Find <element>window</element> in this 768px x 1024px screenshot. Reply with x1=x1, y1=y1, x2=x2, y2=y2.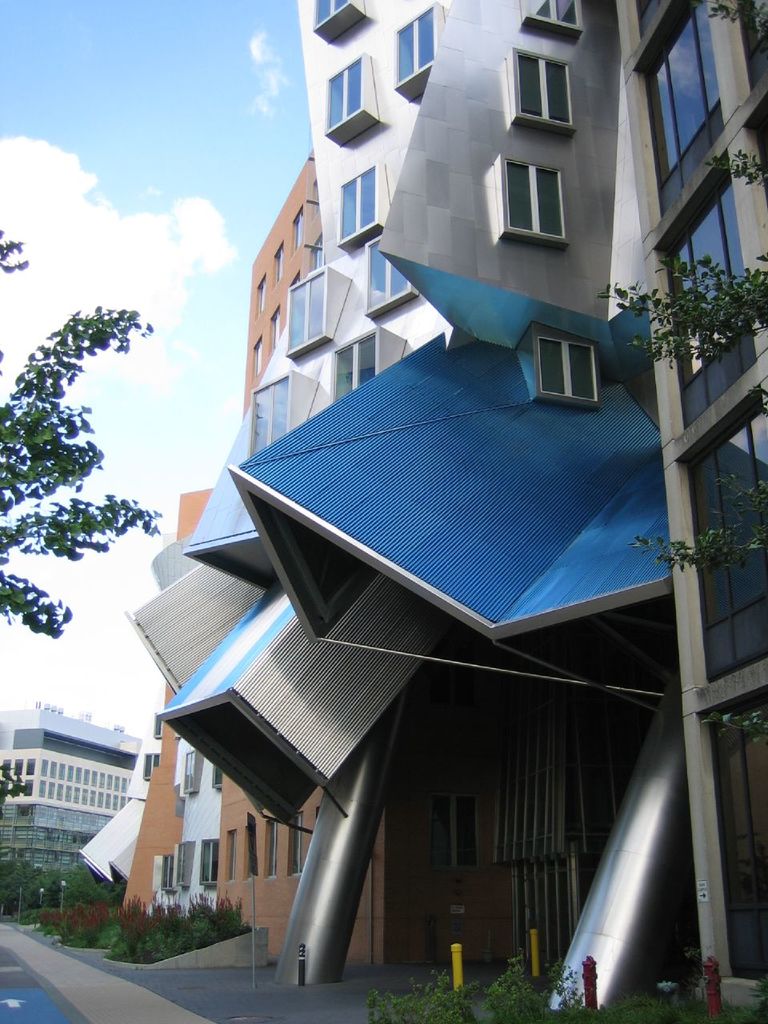
x1=330, y1=327, x2=378, y2=406.
